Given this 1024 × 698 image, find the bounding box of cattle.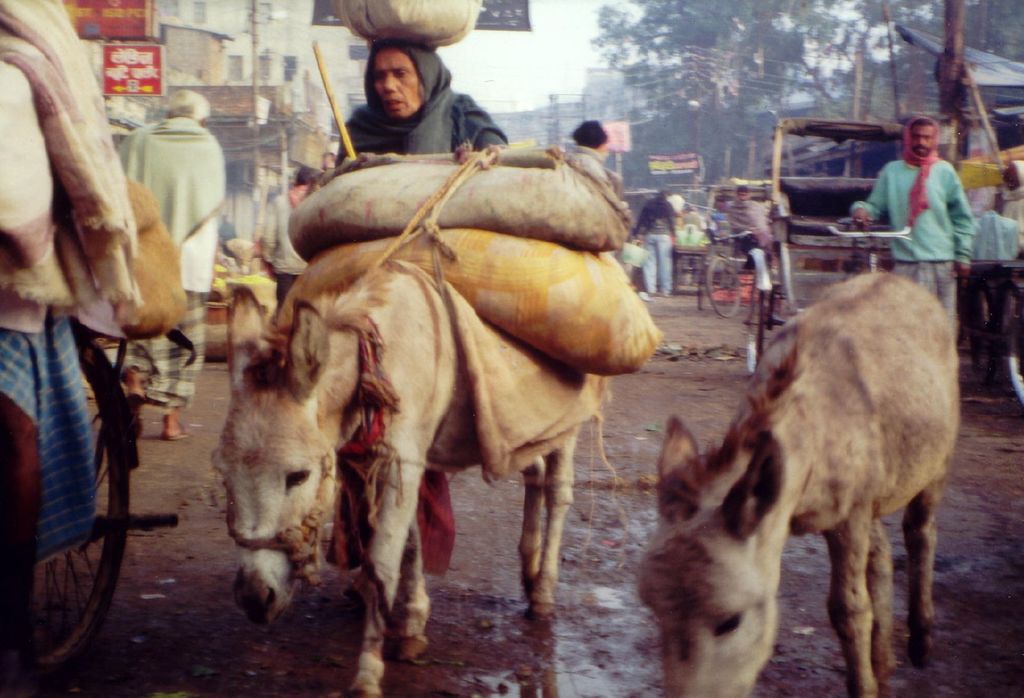
l=205, t=99, r=686, b=656.
